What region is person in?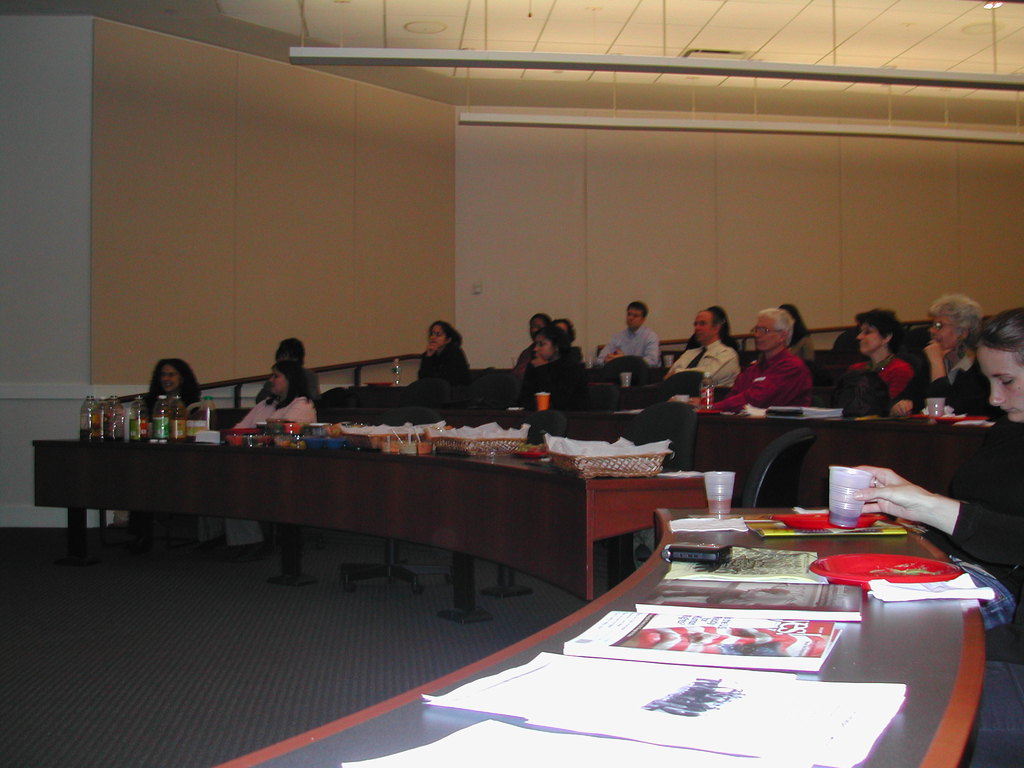
BBox(252, 339, 307, 406).
